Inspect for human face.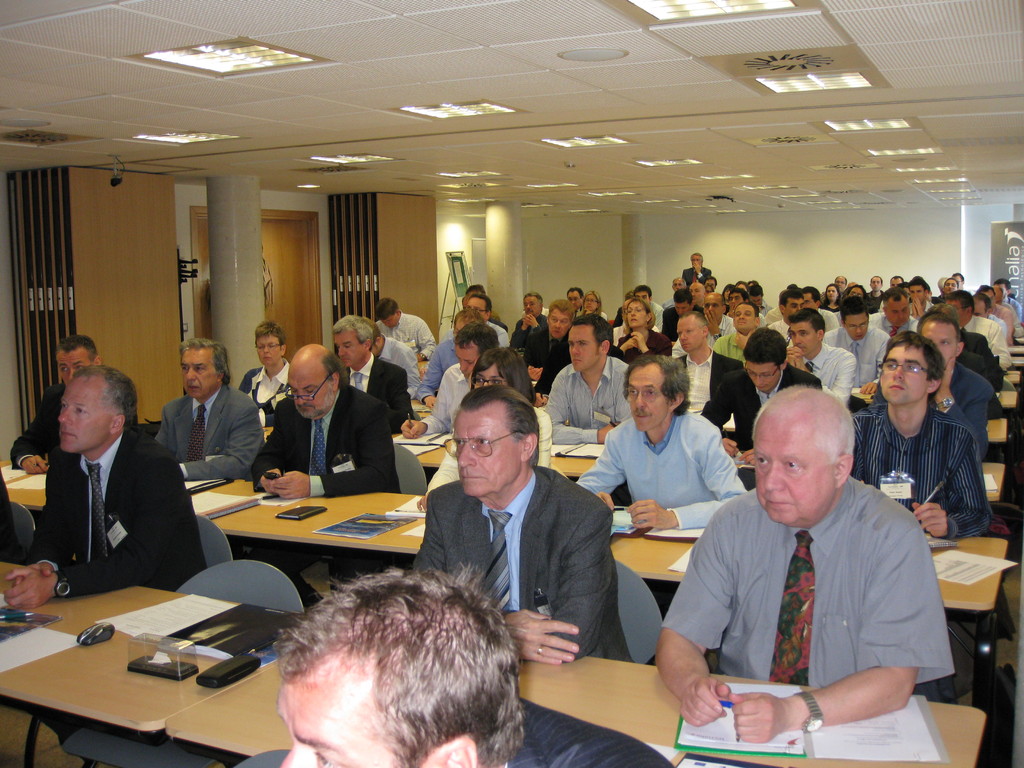
Inspection: <bbox>922, 323, 956, 363</bbox>.
